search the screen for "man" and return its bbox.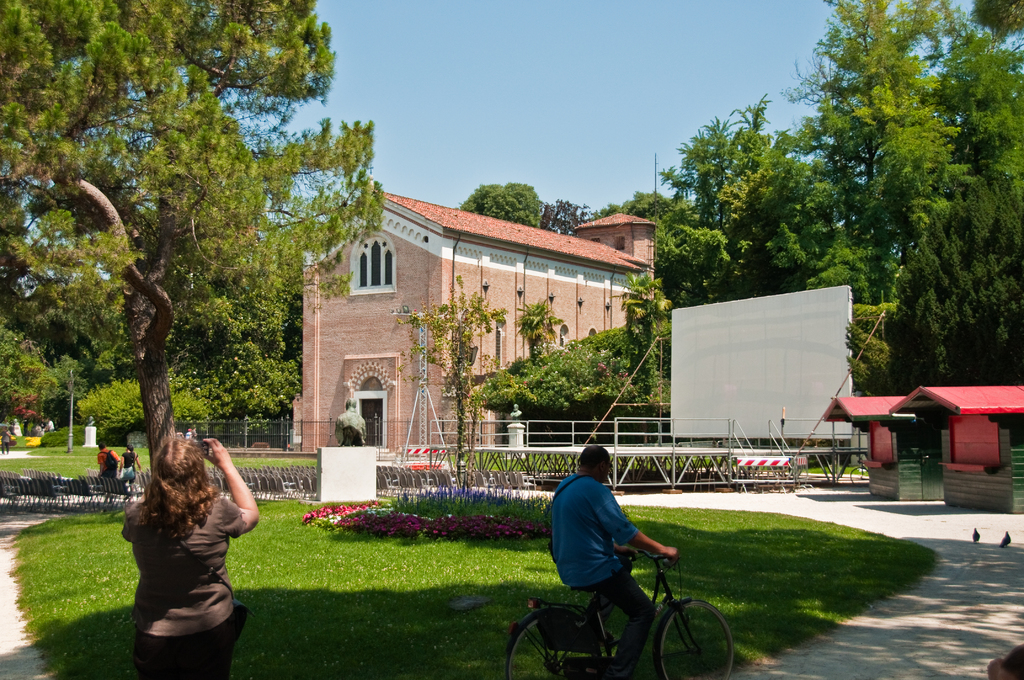
Found: locate(551, 445, 678, 679).
